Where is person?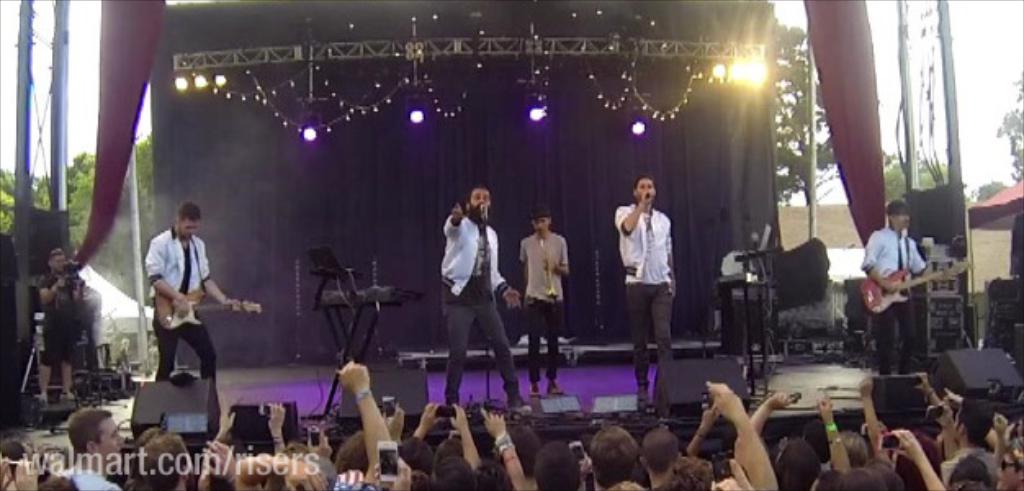
<box>618,173,676,404</box>.
